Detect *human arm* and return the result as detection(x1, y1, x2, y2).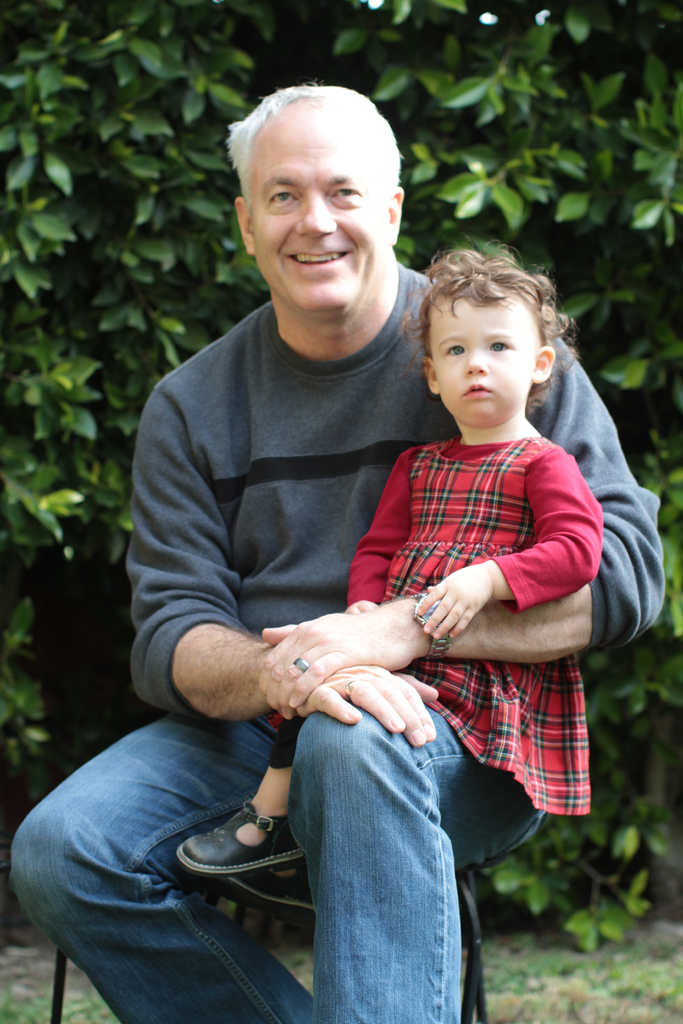
detection(263, 328, 670, 719).
